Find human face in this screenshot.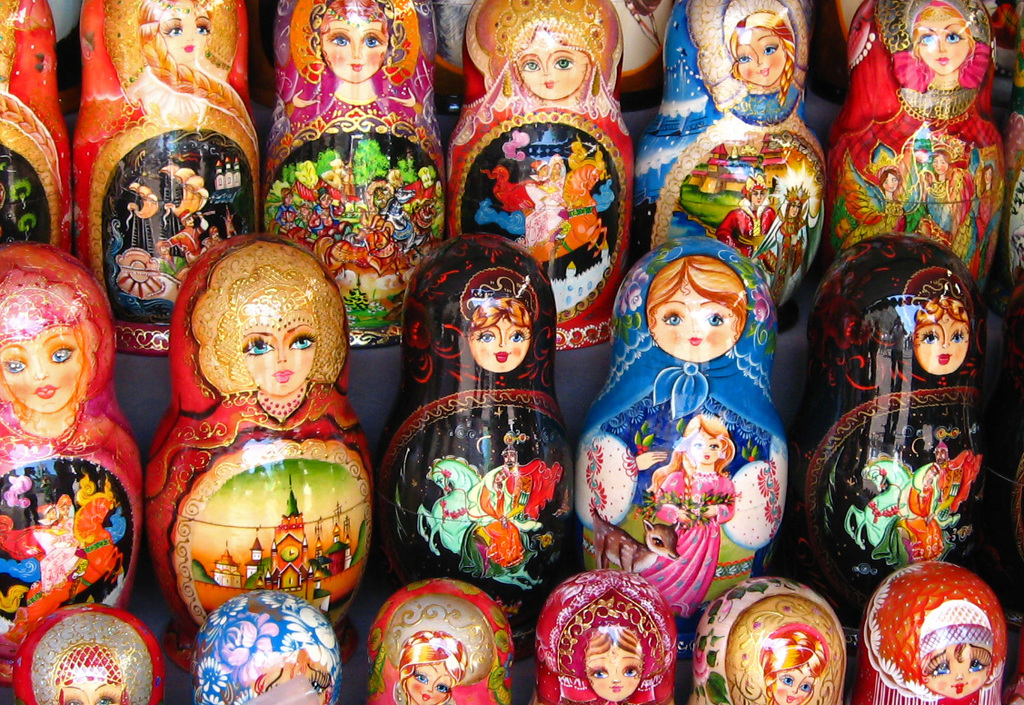
The bounding box for human face is detection(925, 645, 985, 702).
